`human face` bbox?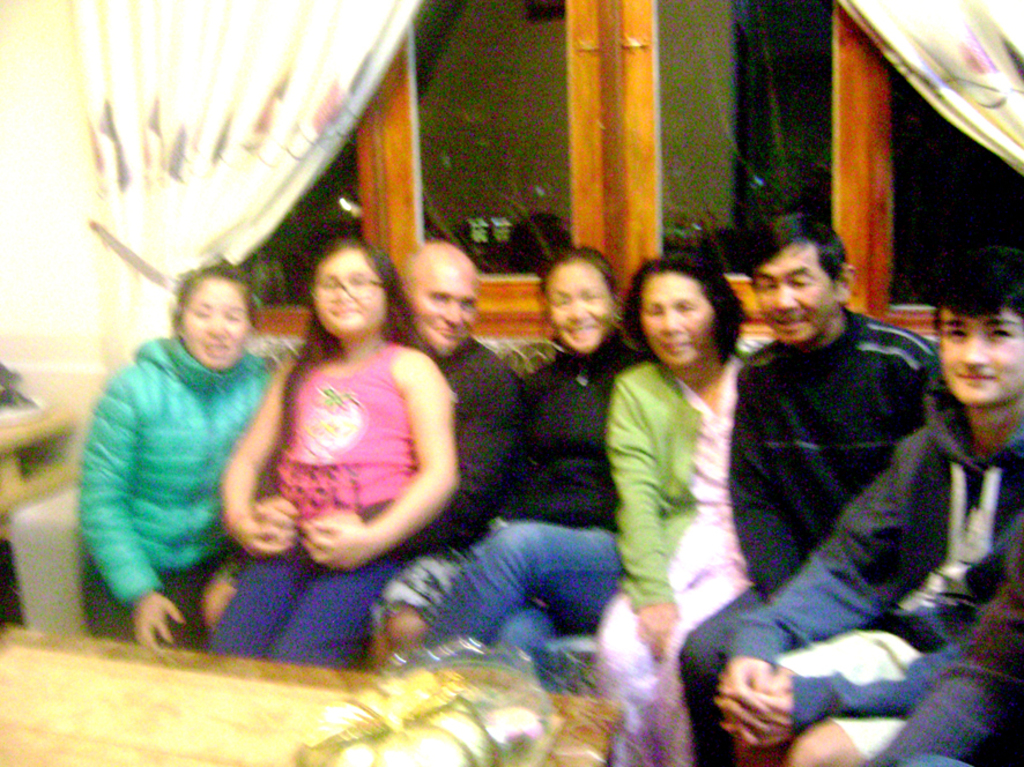
641 275 715 368
